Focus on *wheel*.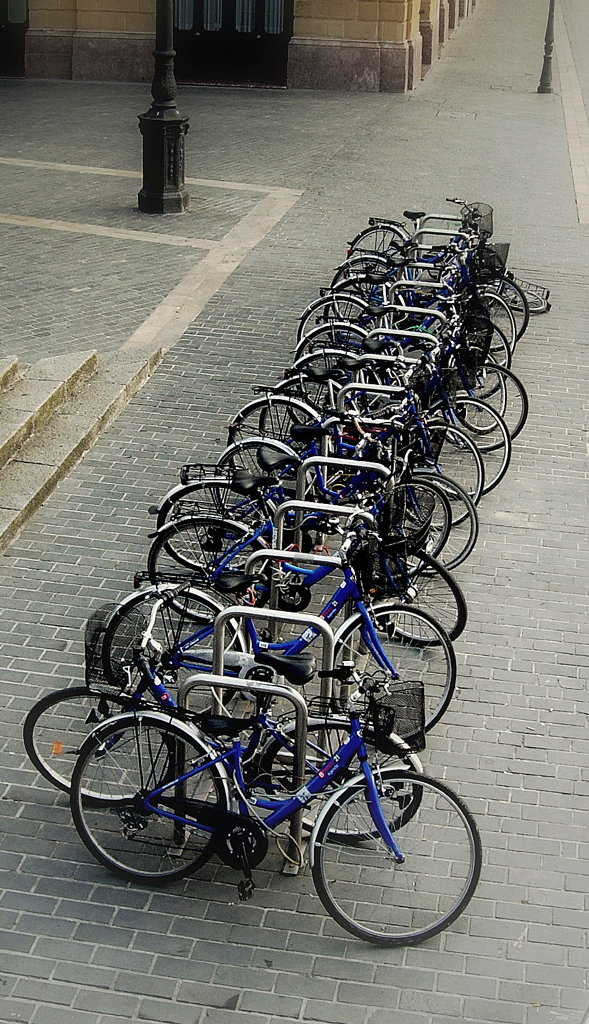
Focused at {"x1": 460, "y1": 291, "x2": 520, "y2": 362}.
